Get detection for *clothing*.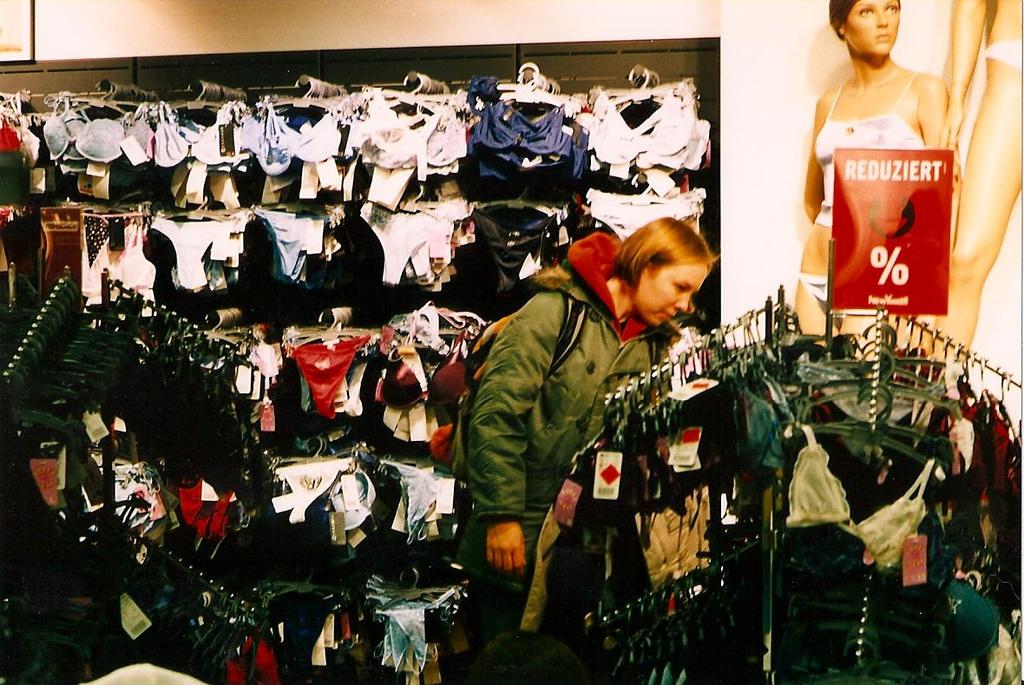
Detection: region(799, 273, 864, 324).
